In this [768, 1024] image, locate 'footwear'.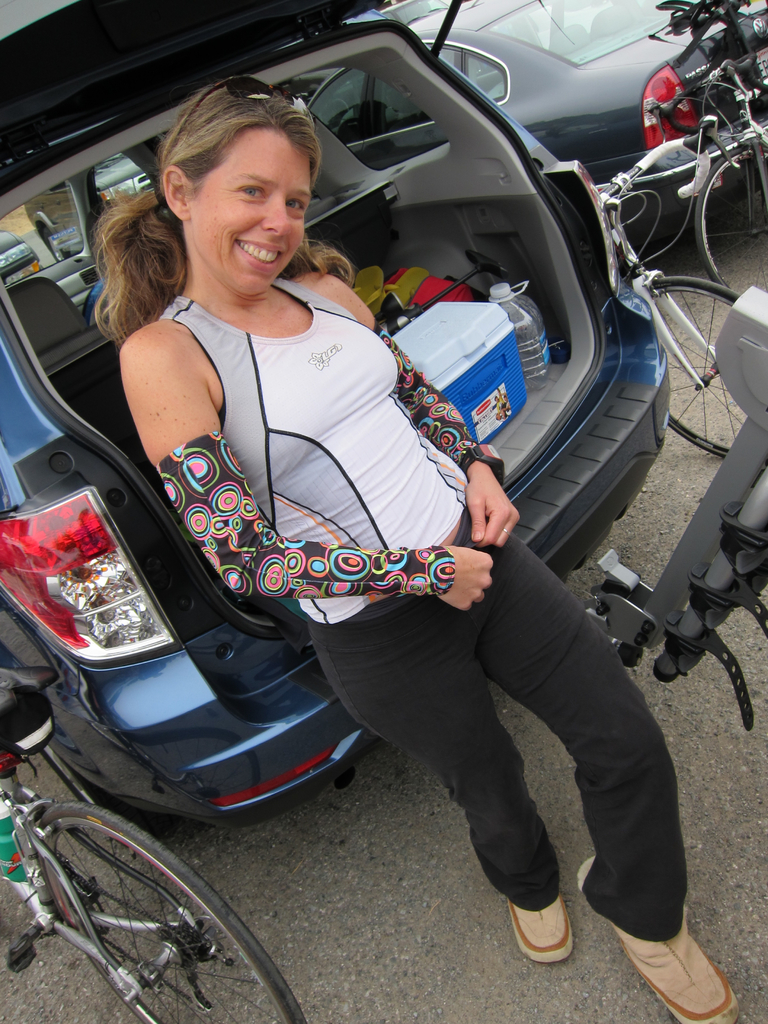
Bounding box: locate(510, 890, 577, 968).
